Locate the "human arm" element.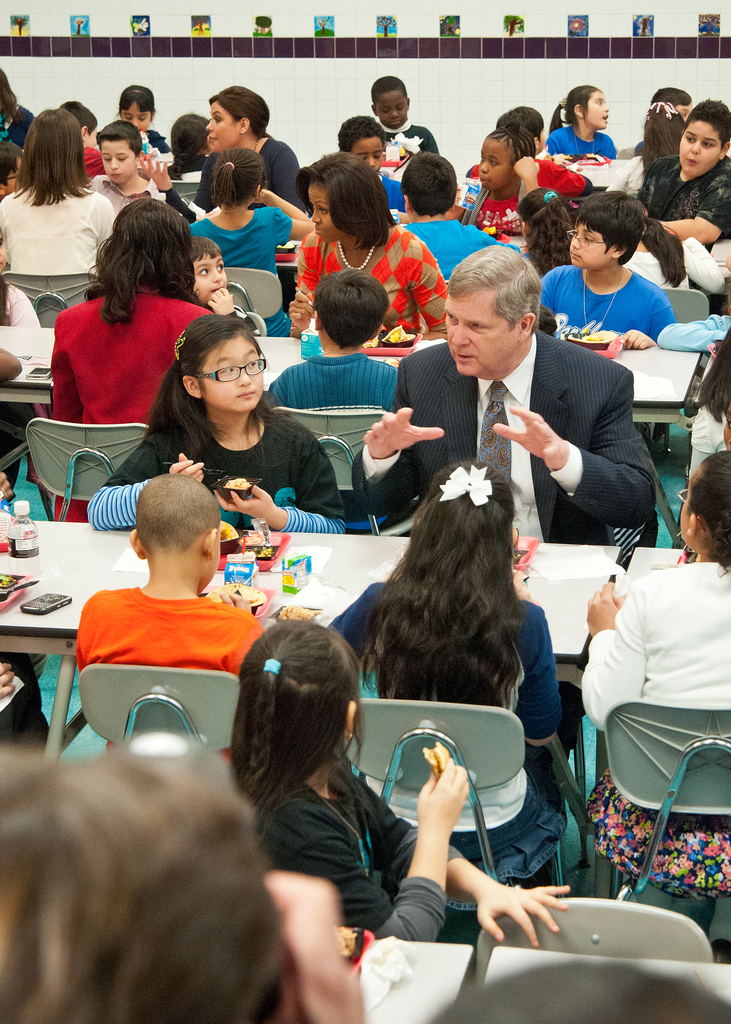
Element bbox: crop(536, 271, 558, 316).
